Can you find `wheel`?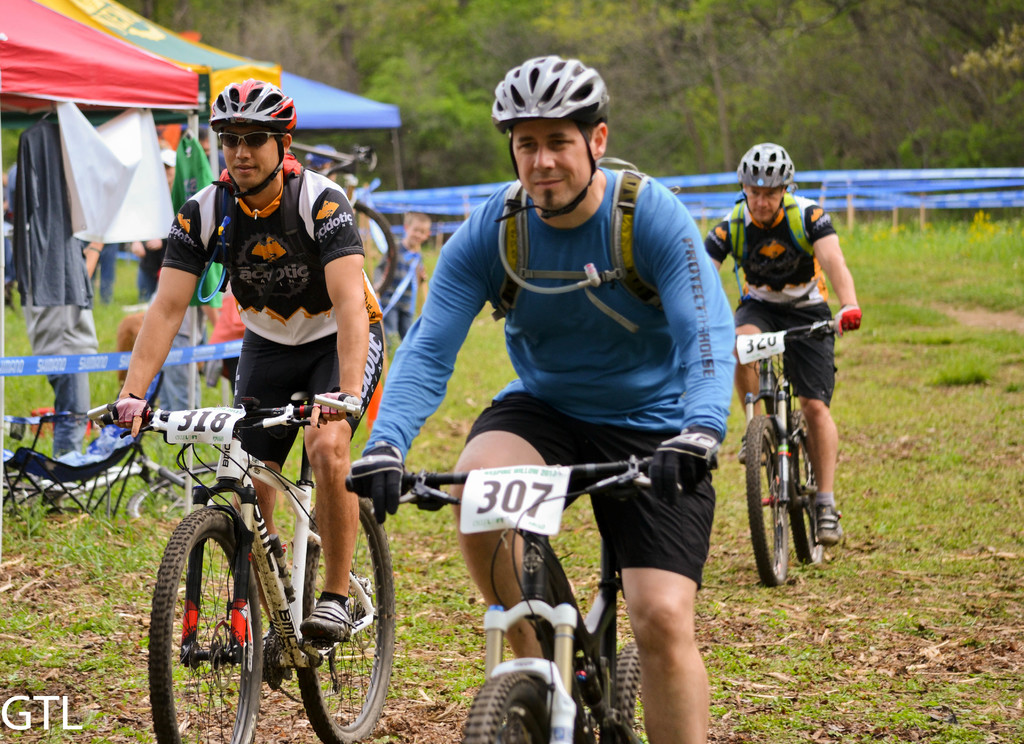
Yes, bounding box: bbox=[125, 461, 223, 519].
